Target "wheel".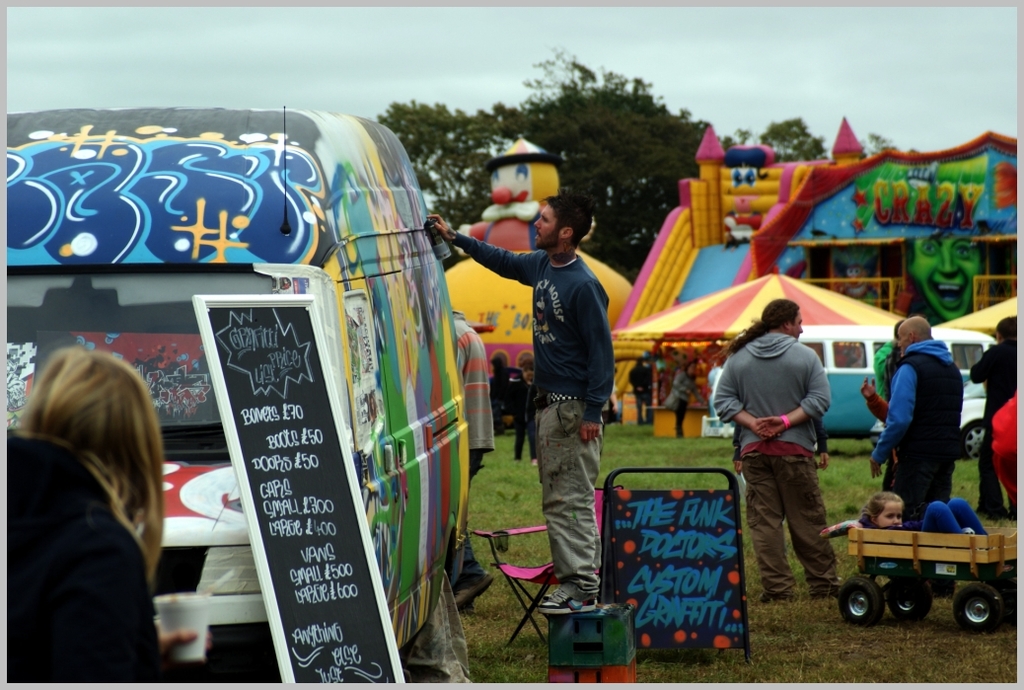
Target region: (887, 574, 933, 622).
